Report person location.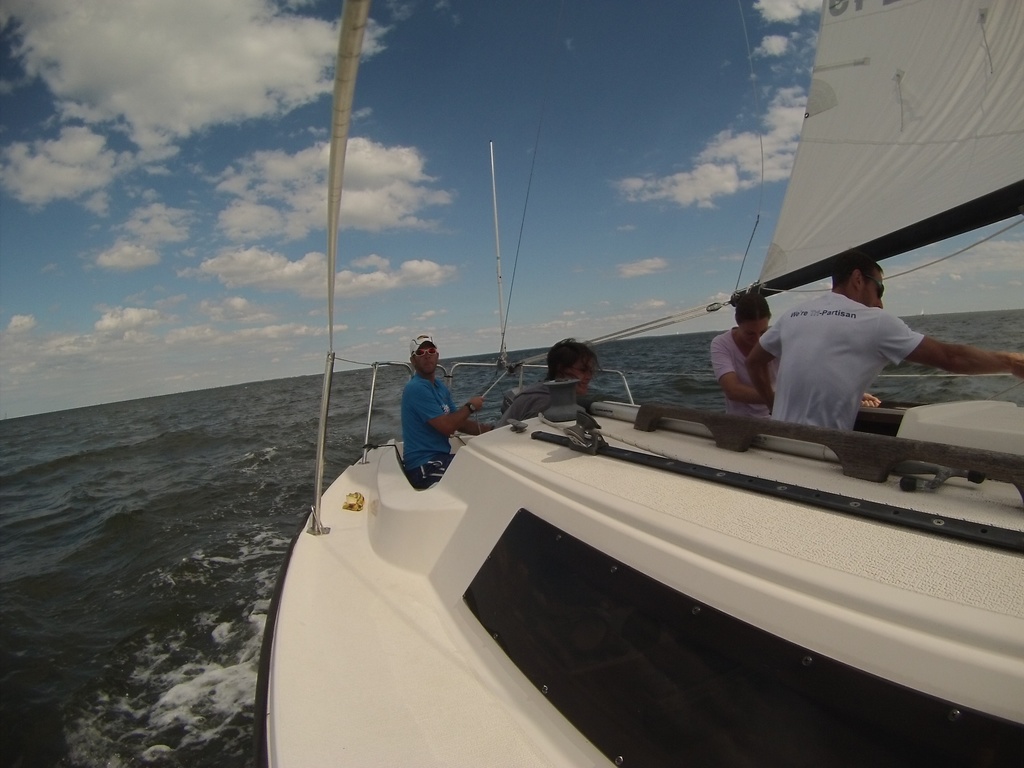
Report: (395, 337, 471, 490).
